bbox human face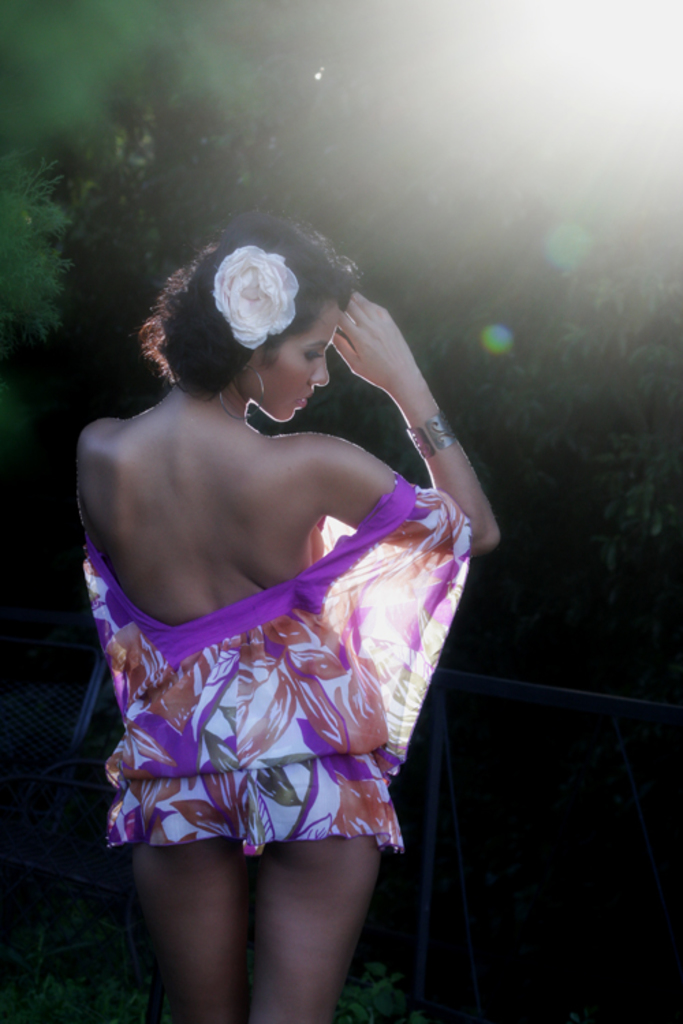
x1=255 y1=307 x2=346 y2=422
